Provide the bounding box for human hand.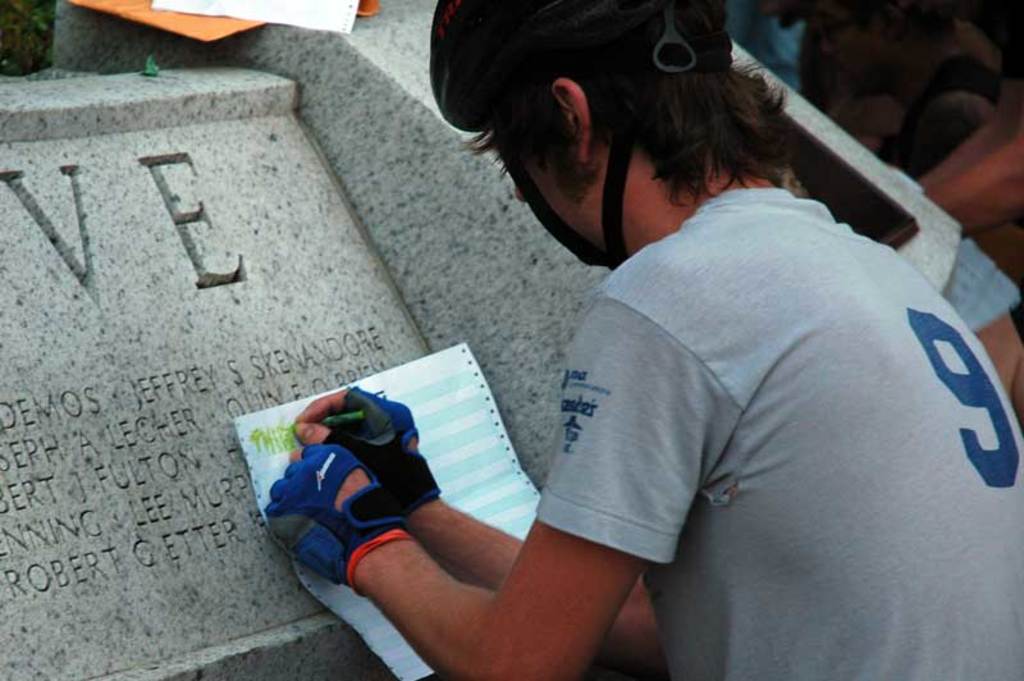
rect(293, 385, 436, 517).
